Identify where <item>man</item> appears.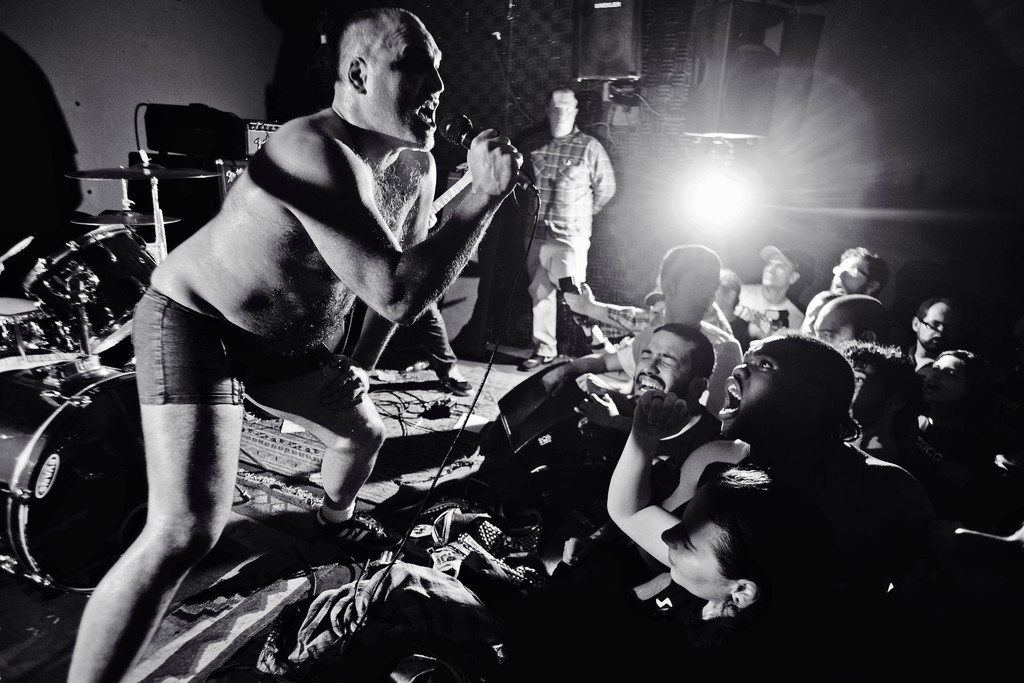
Appears at [116, 40, 623, 639].
